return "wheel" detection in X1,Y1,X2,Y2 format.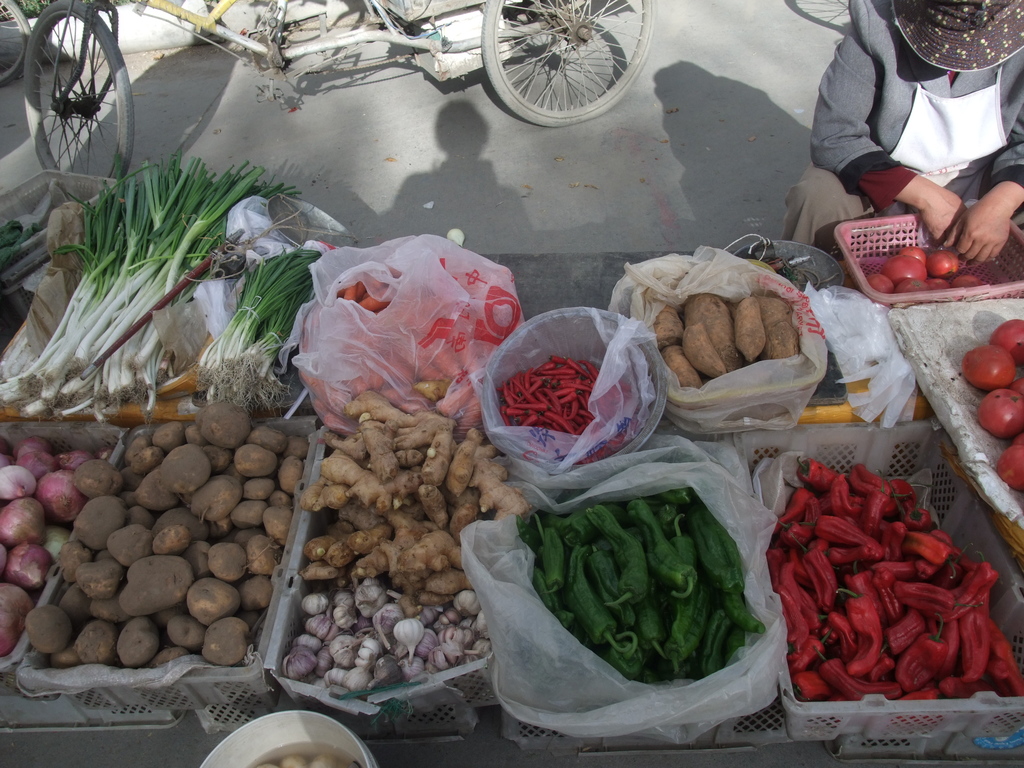
250,25,296,74.
